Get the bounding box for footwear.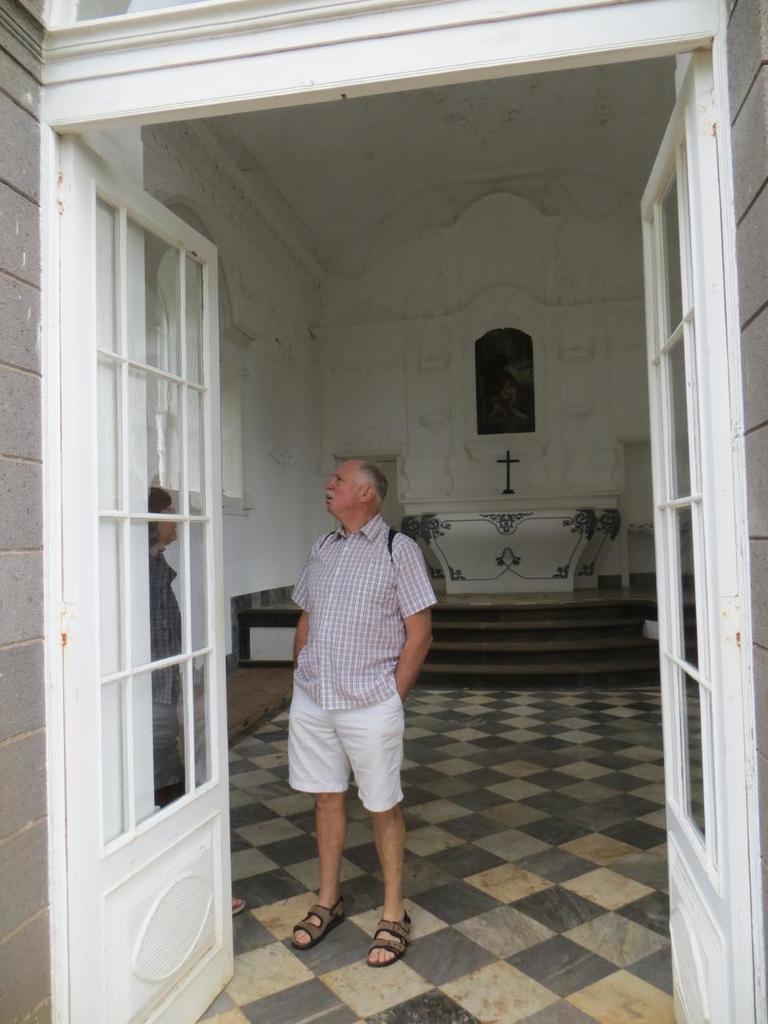
BBox(358, 913, 414, 969).
